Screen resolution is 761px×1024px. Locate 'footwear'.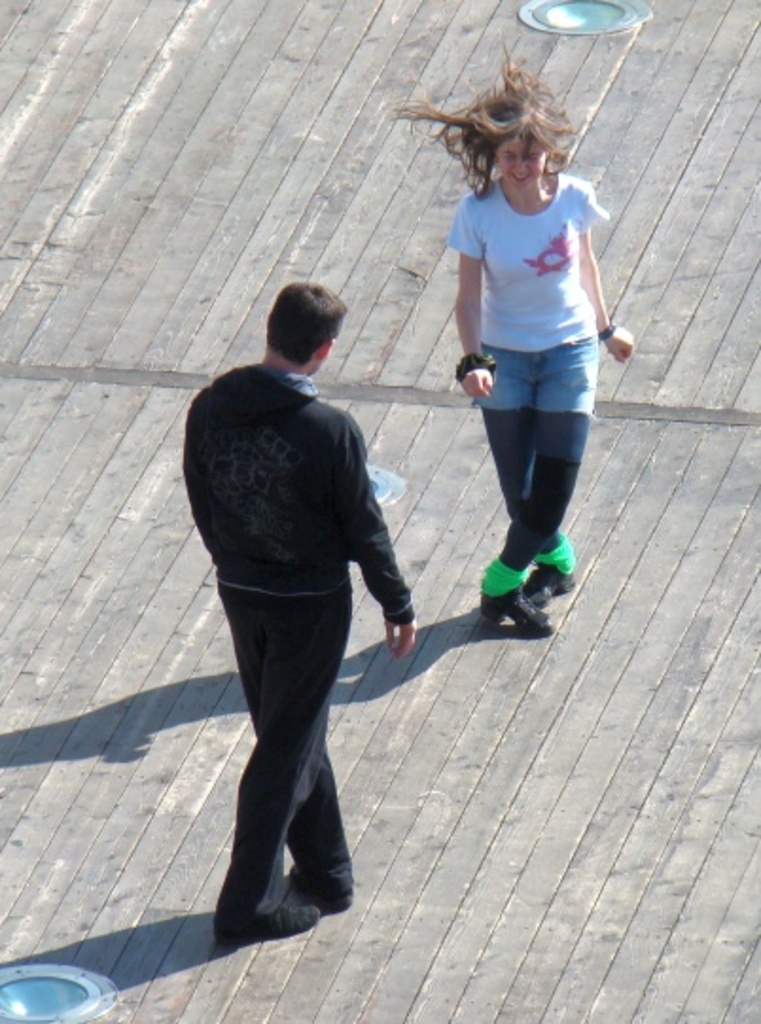
Rect(517, 549, 594, 609).
